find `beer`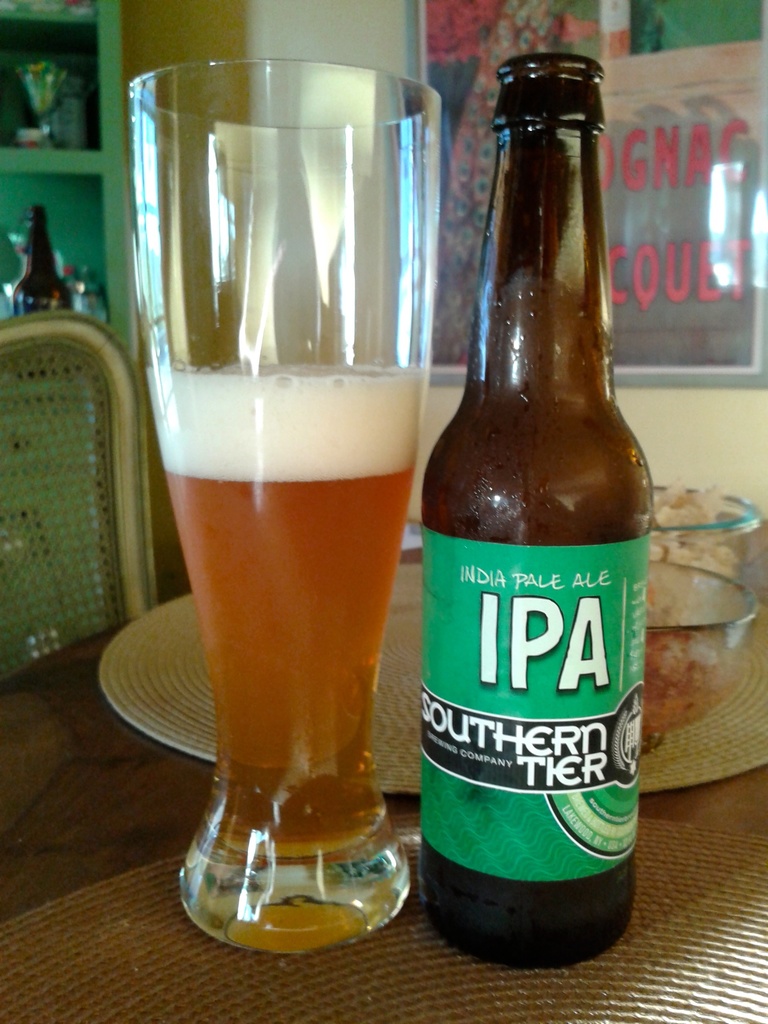
145:366:431:851
